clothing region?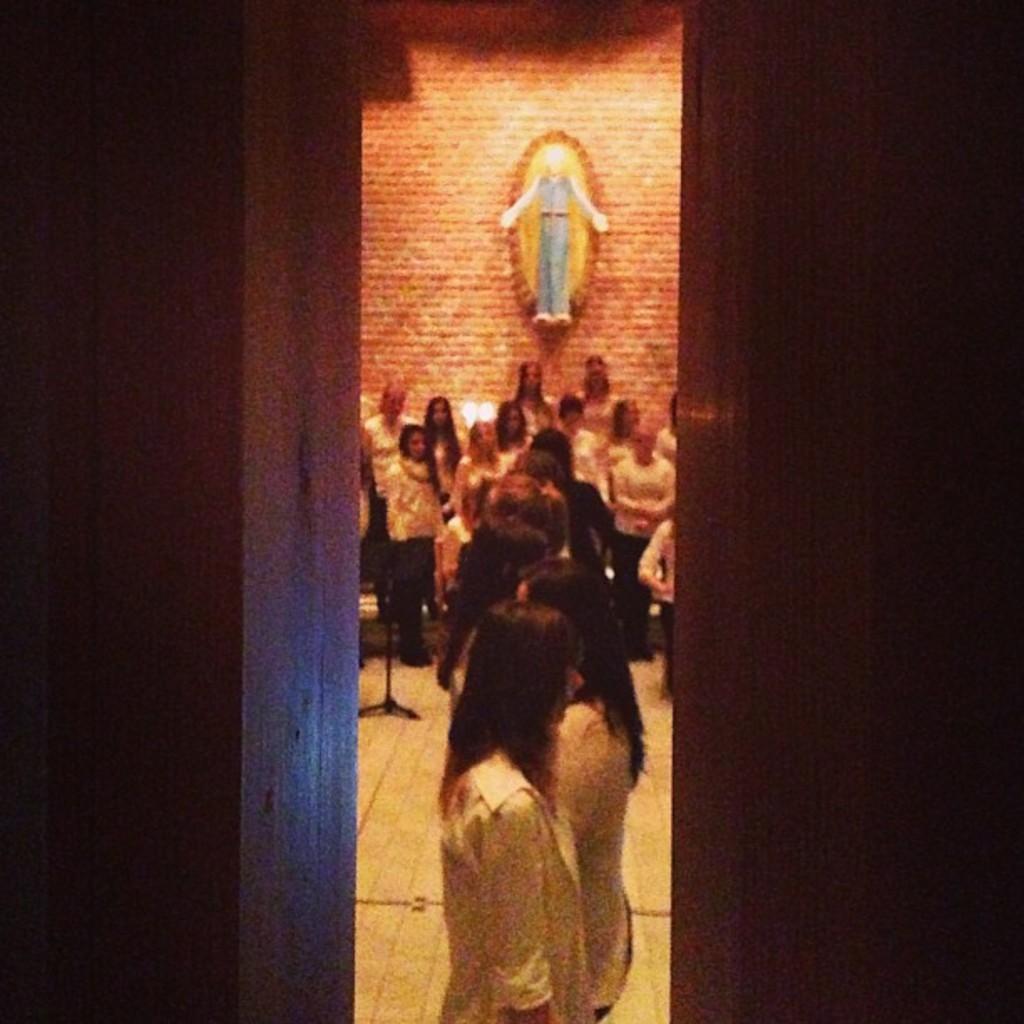
detection(448, 453, 515, 527)
